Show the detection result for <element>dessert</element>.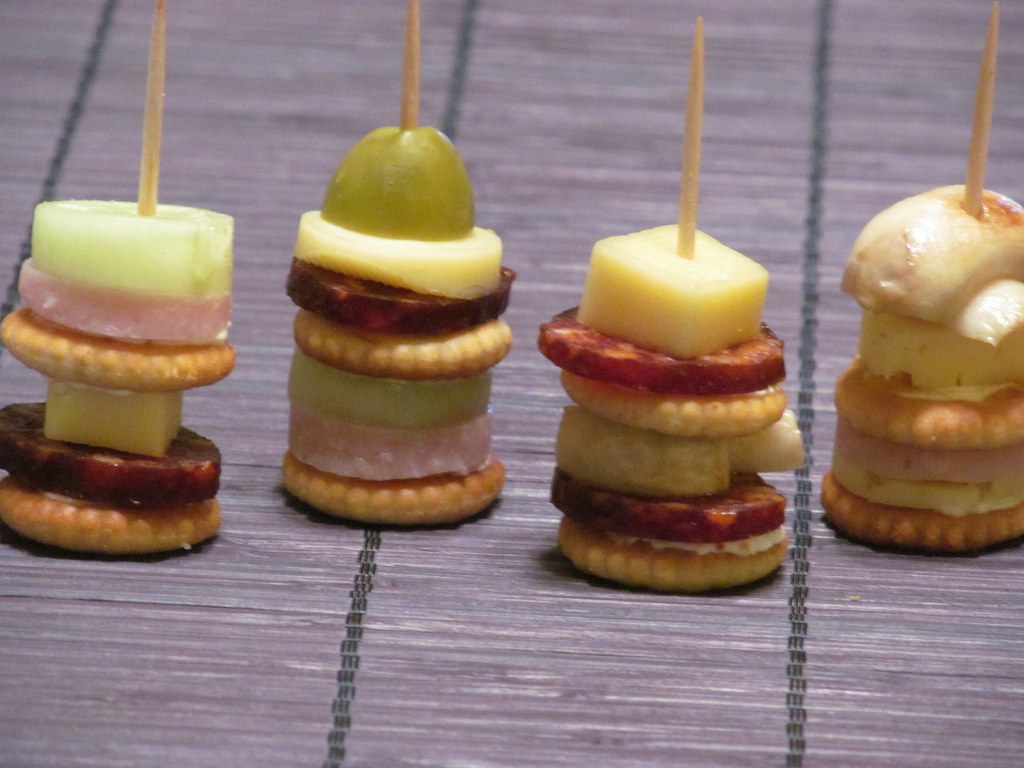
(287, 122, 521, 524).
